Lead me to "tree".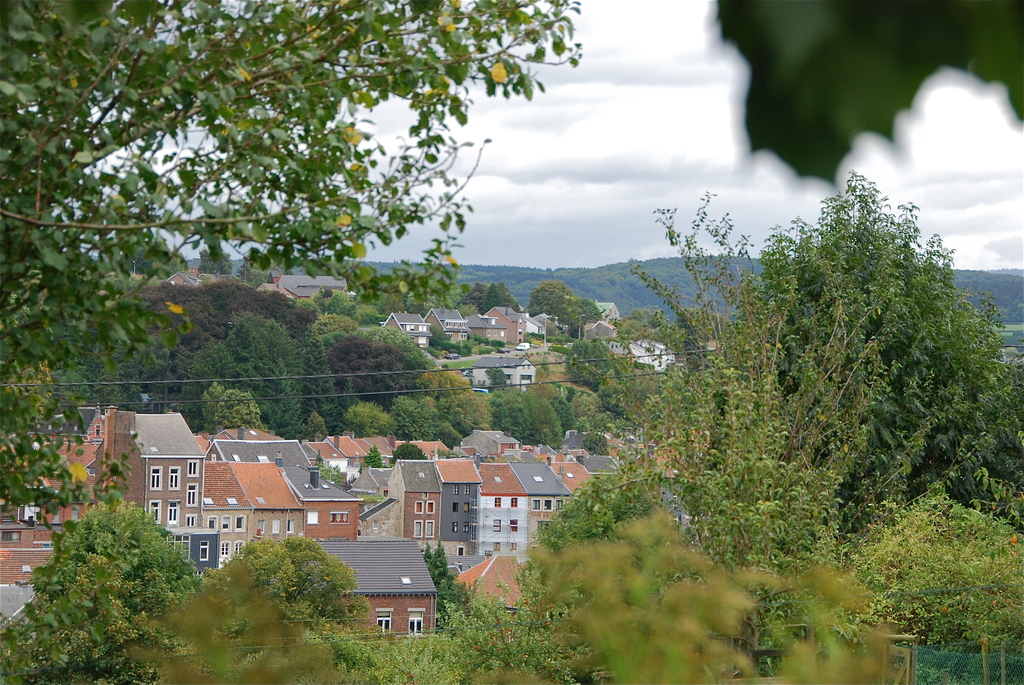
Lead to box=[268, 362, 300, 439].
